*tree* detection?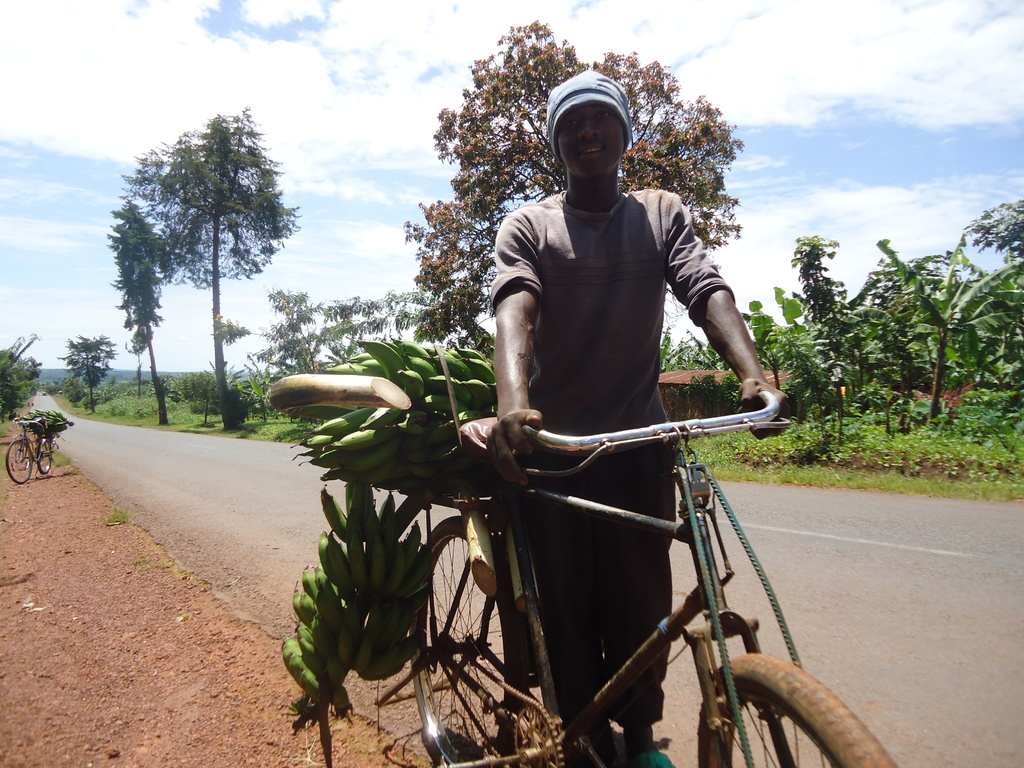
(left=58, top=331, right=115, bottom=402)
